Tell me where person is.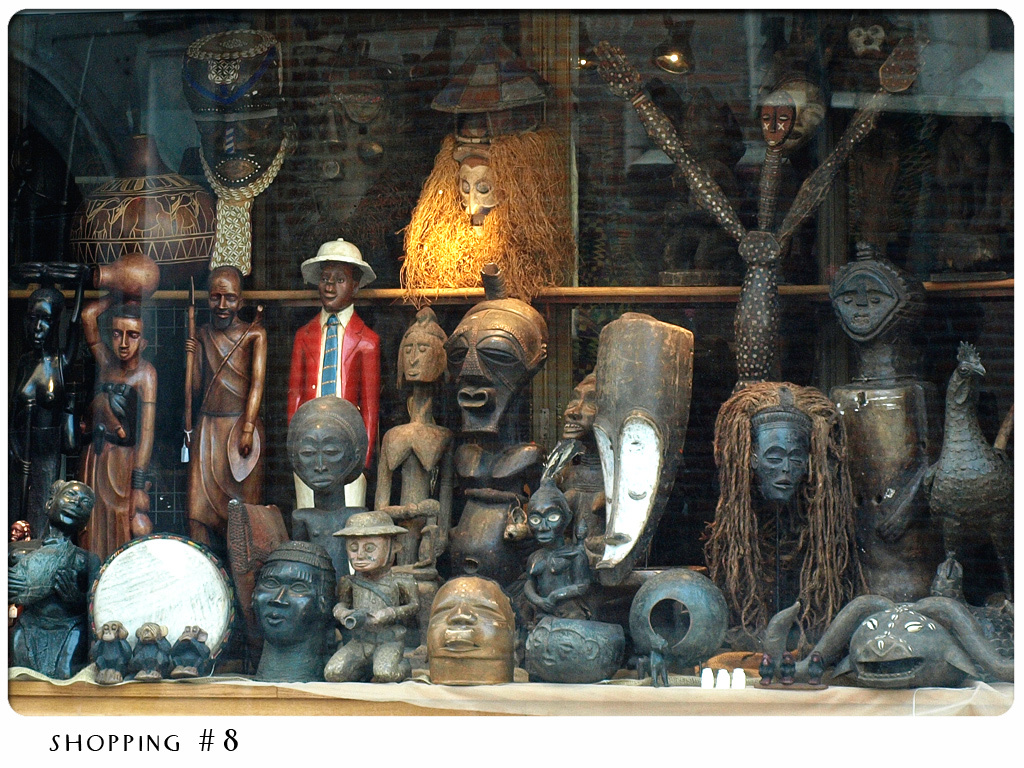
person is at BBox(435, 292, 550, 590).
